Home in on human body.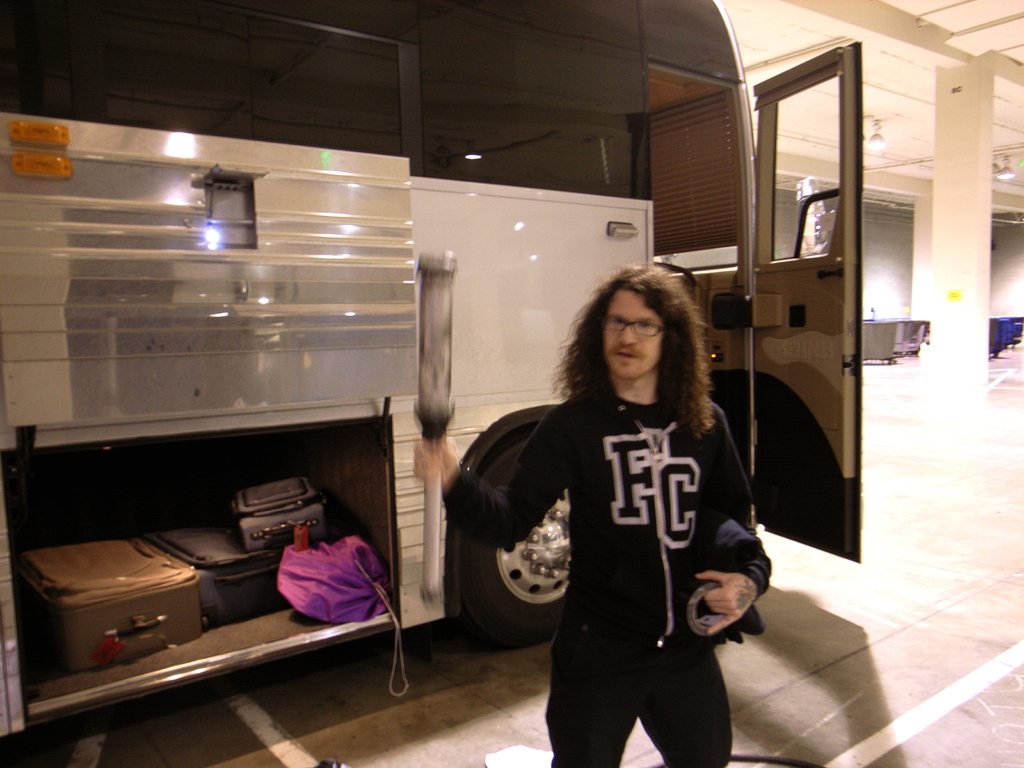
Homed in at <box>464,267,772,767</box>.
